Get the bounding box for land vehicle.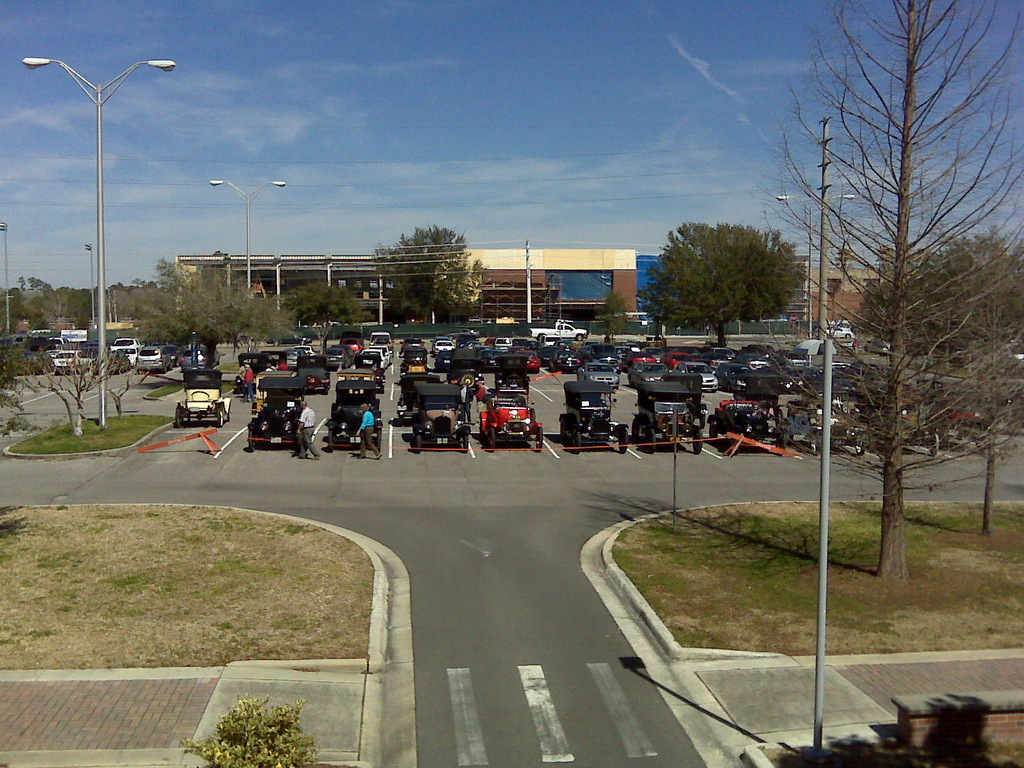
select_region(586, 340, 621, 372).
